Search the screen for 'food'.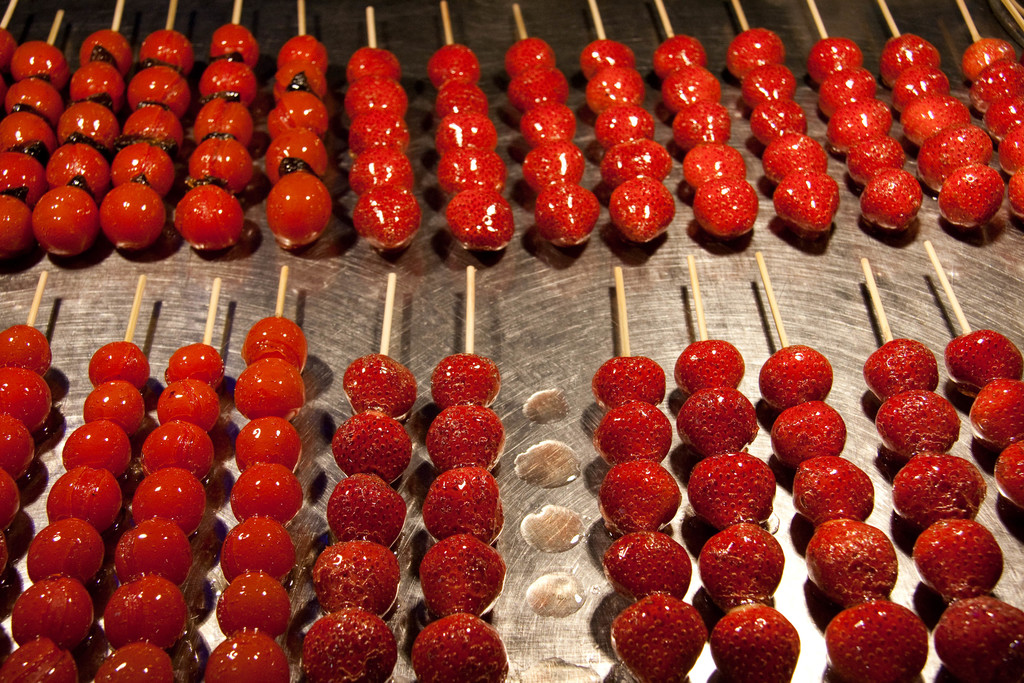
Found at 332,409,414,486.
